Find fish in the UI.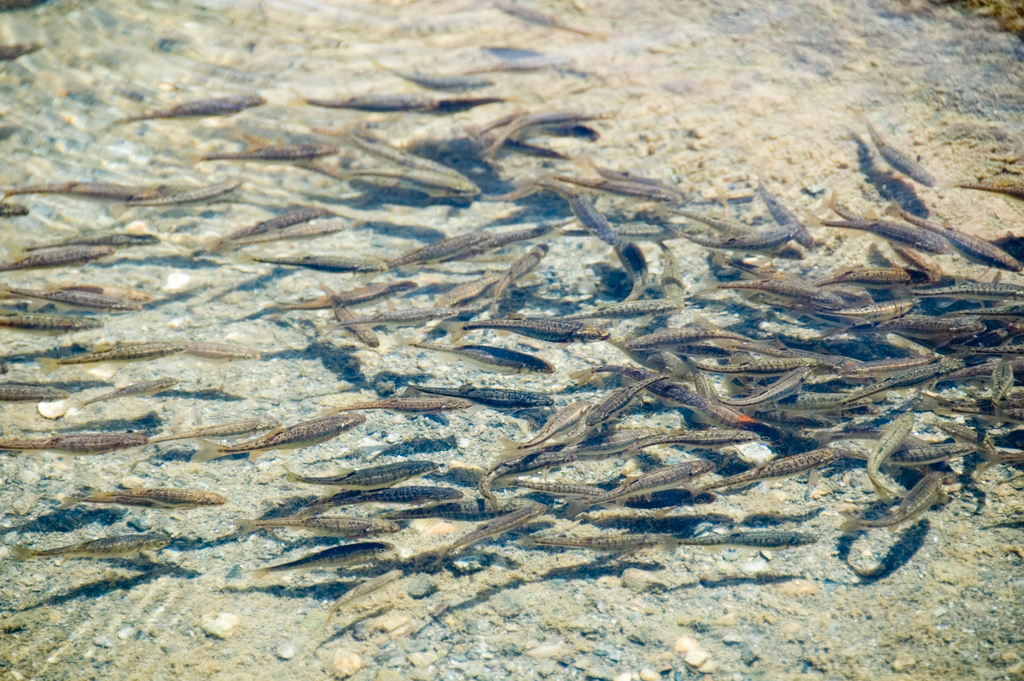
UI element at rect(750, 167, 813, 254).
